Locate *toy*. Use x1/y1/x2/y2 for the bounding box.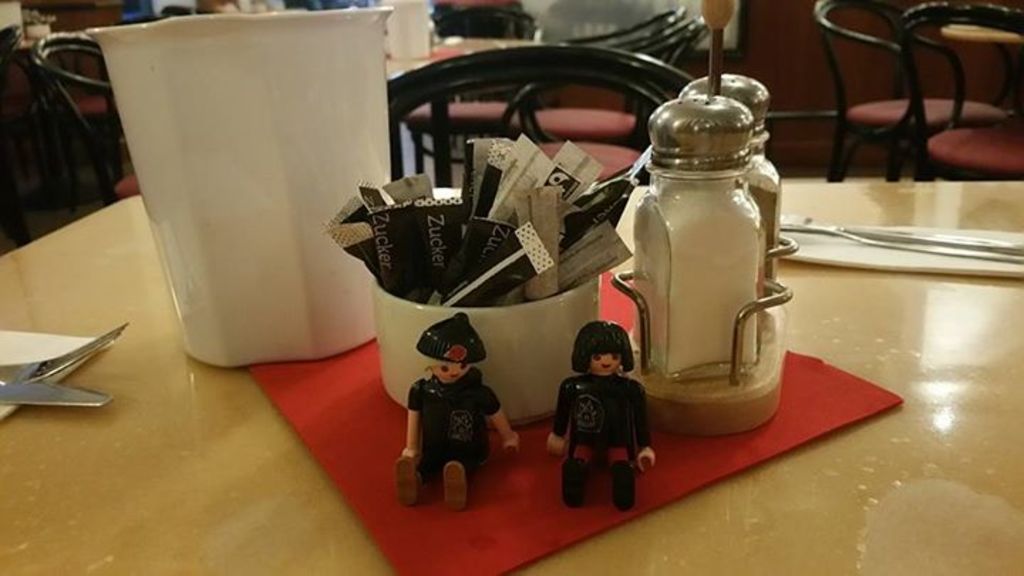
398/300/509/488.
